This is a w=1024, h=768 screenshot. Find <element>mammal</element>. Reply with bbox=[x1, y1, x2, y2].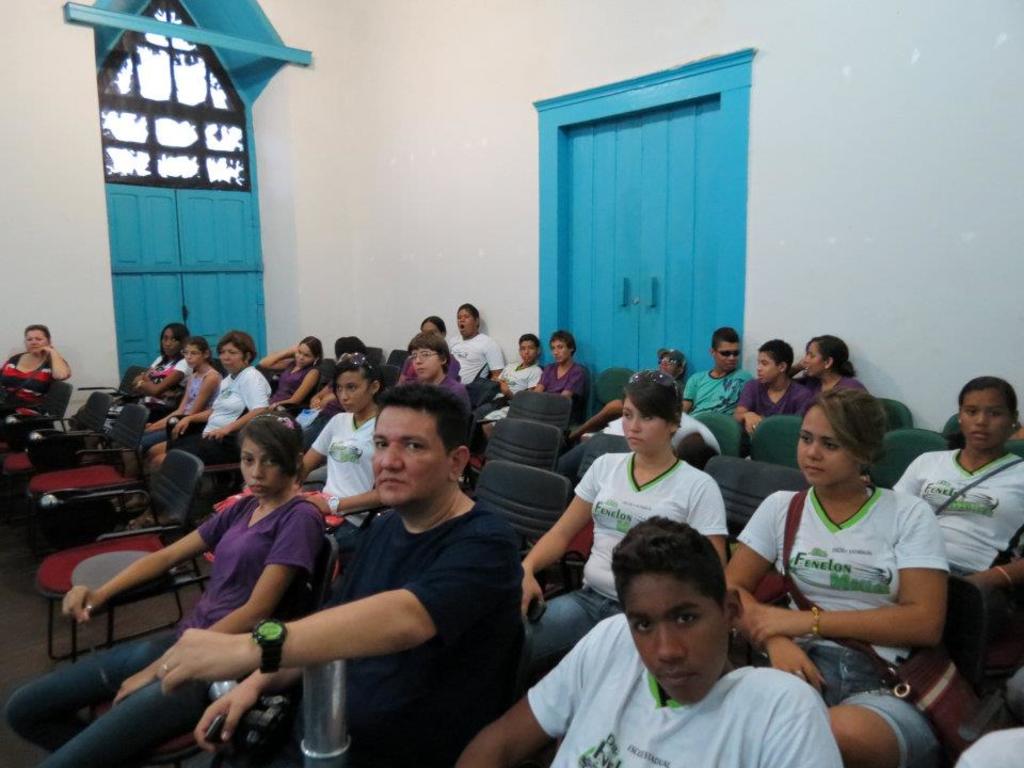
bbox=[145, 332, 222, 458].
